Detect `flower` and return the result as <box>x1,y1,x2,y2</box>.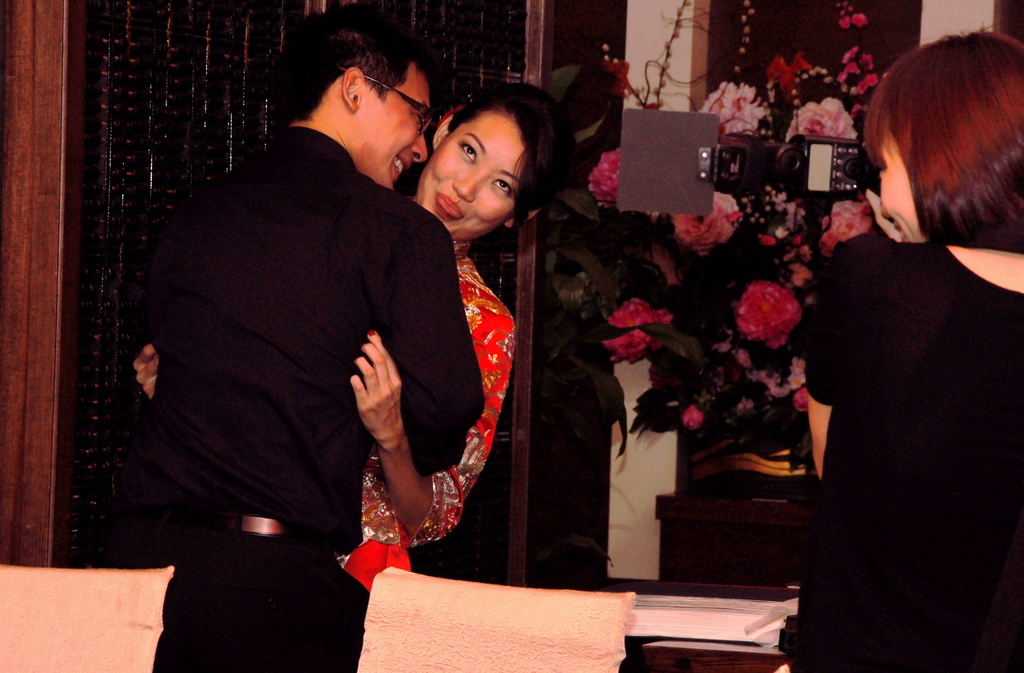
<box>738,274,805,351</box>.
